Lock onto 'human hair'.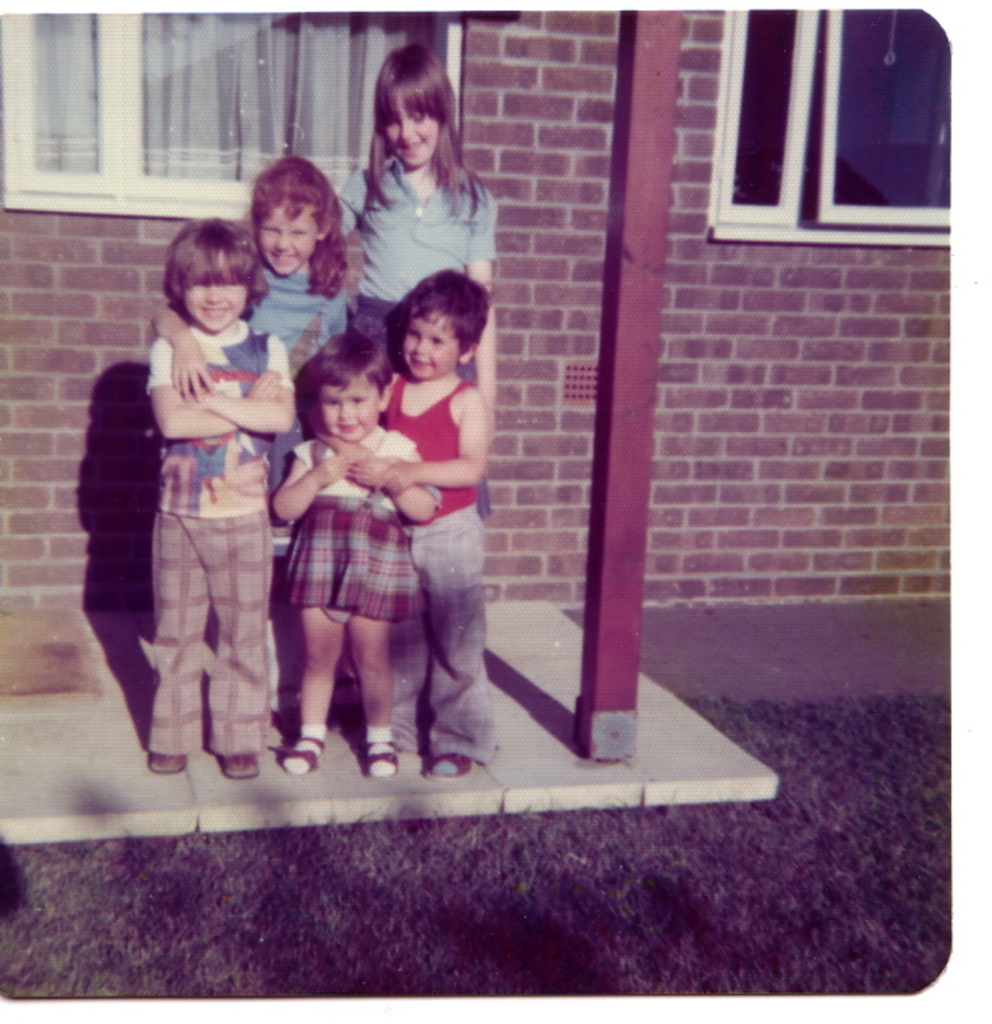
Locked: 414,274,486,357.
